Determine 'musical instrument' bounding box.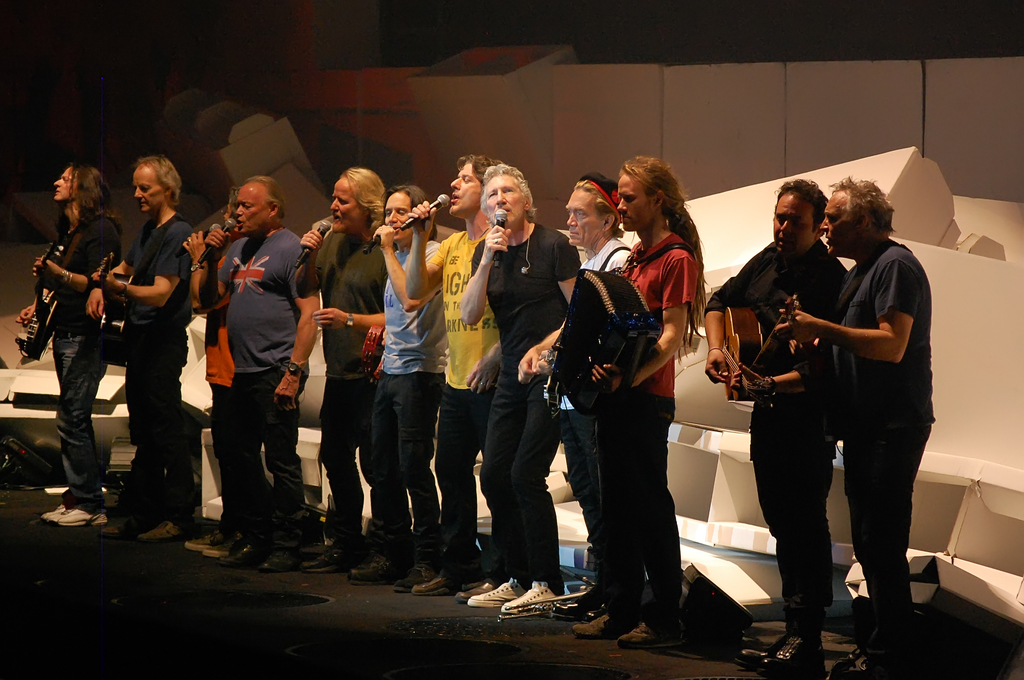
Determined: 351/314/385/385.
